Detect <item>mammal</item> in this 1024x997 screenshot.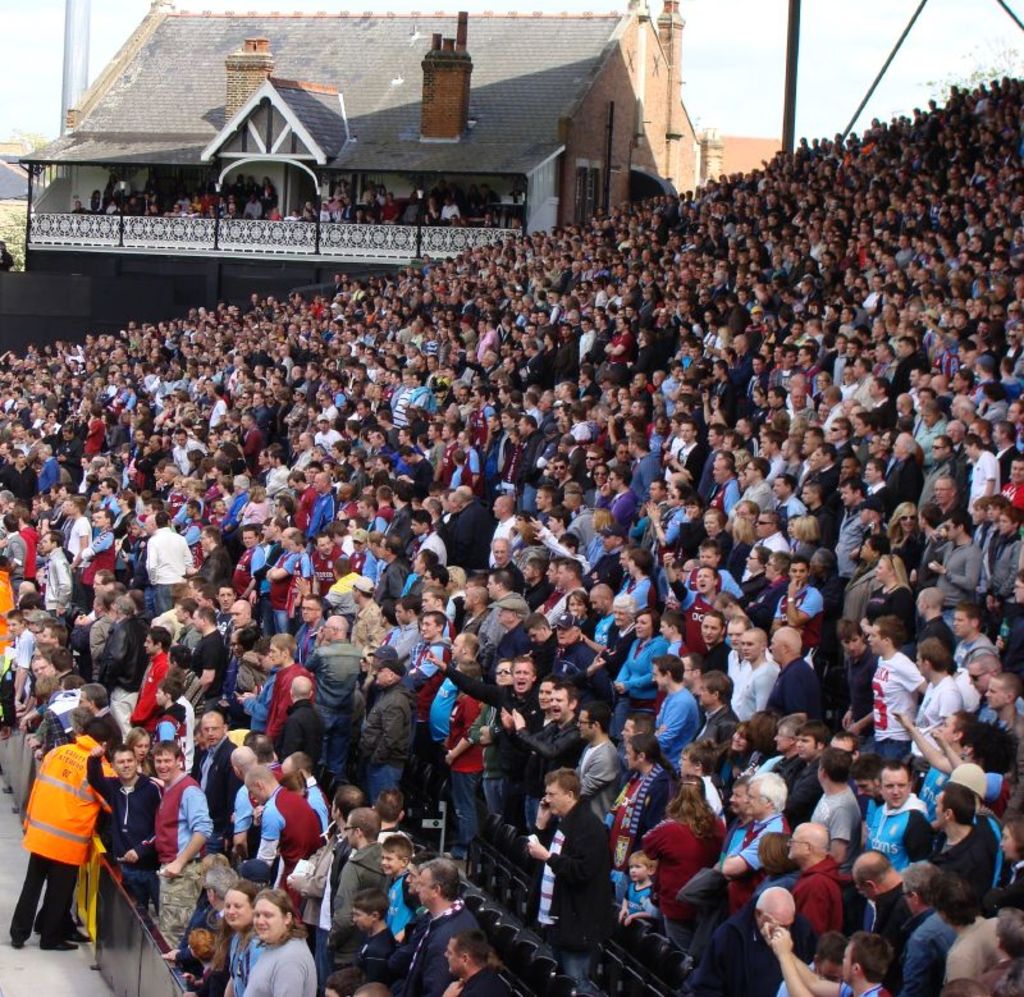
Detection: (246, 893, 319, 996).
